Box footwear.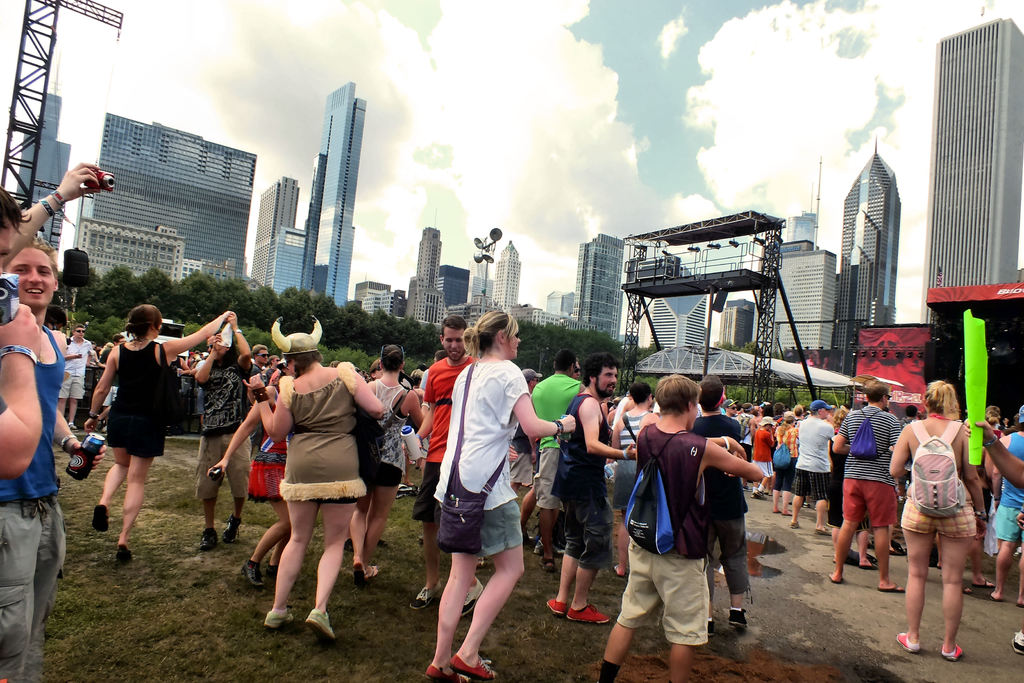
box(95, 503, 116, 531).
